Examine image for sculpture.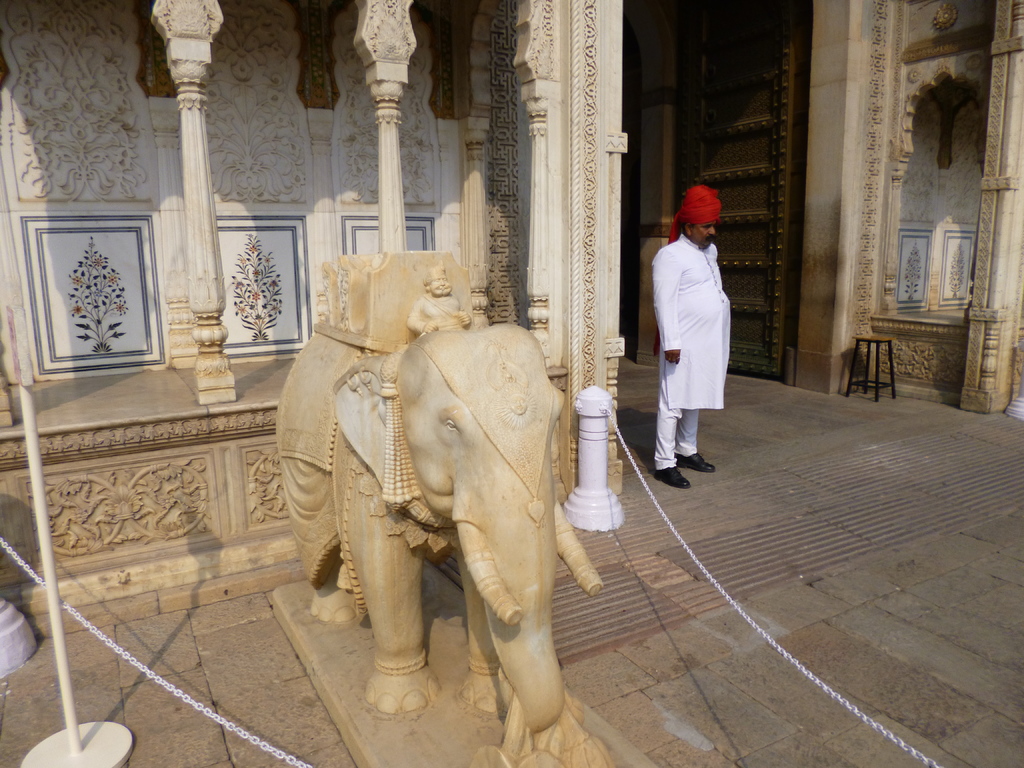
Examination result: <box>237,436,293,527</box>.
